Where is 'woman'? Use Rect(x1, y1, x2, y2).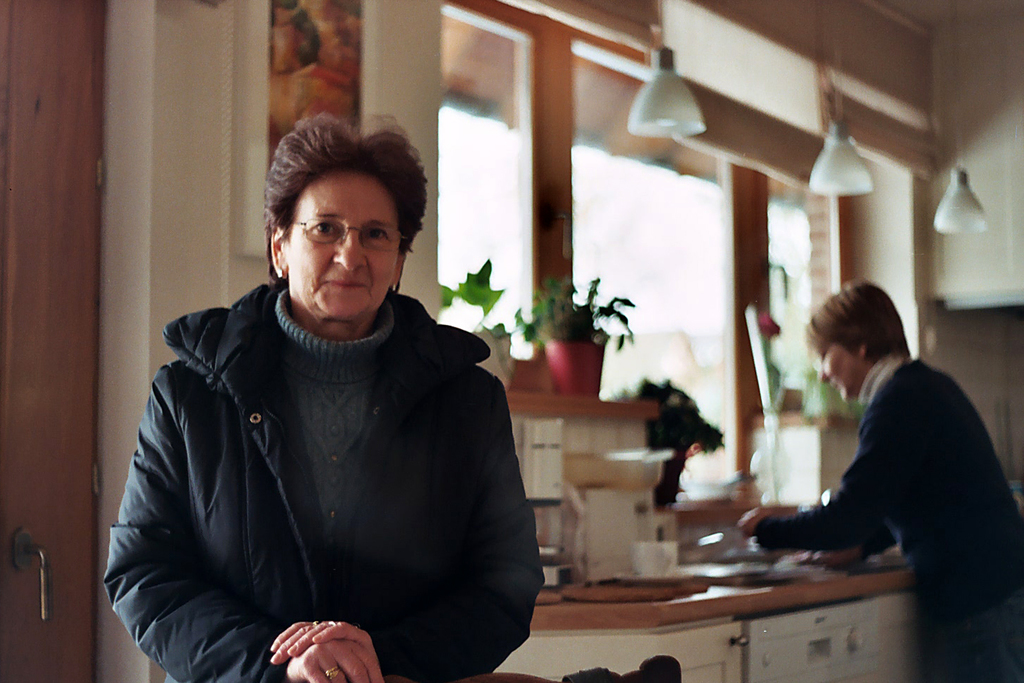
Rect(104, 141, 545, 682).
